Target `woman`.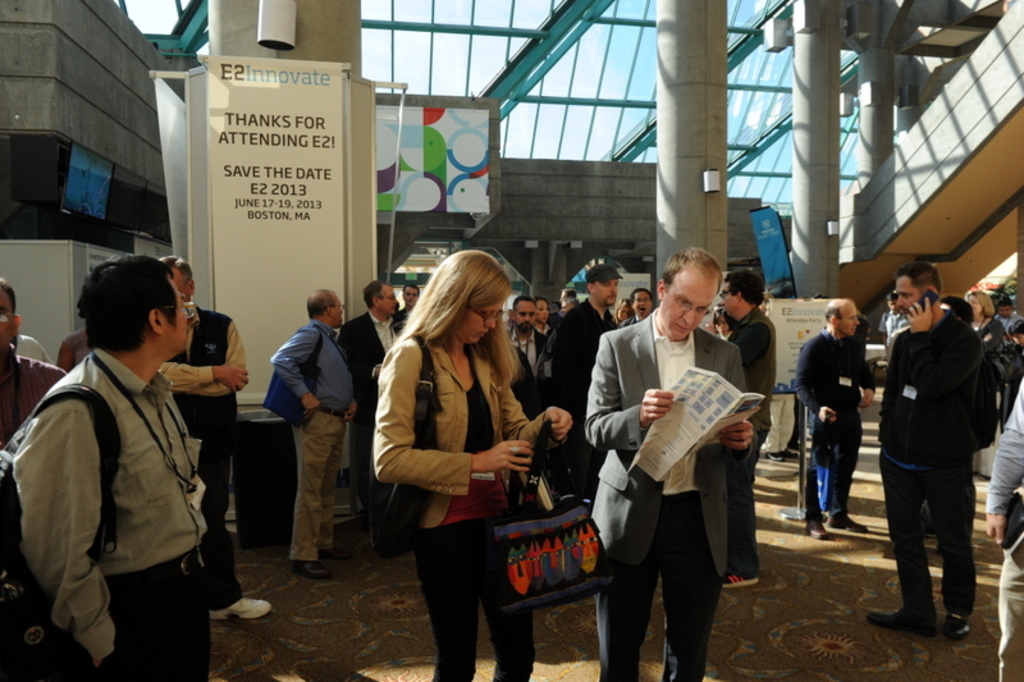
Target region: locate(614, 296, 632, 324).
